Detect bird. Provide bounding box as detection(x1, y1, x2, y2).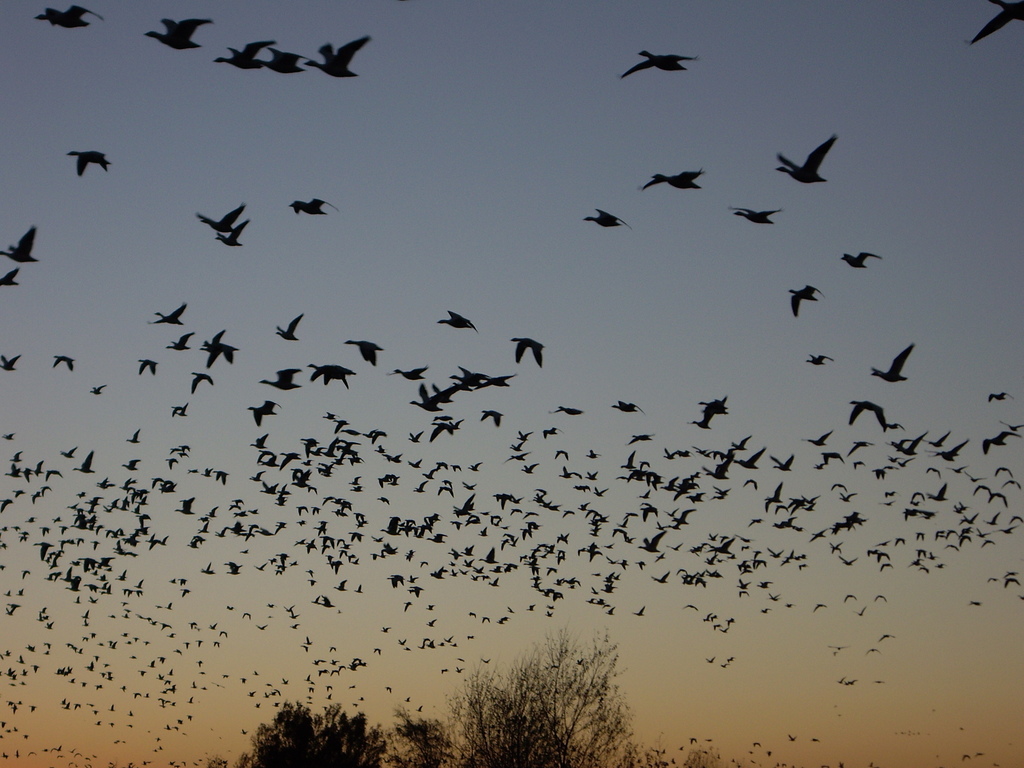
detection(988, 392, 1014, 403).
